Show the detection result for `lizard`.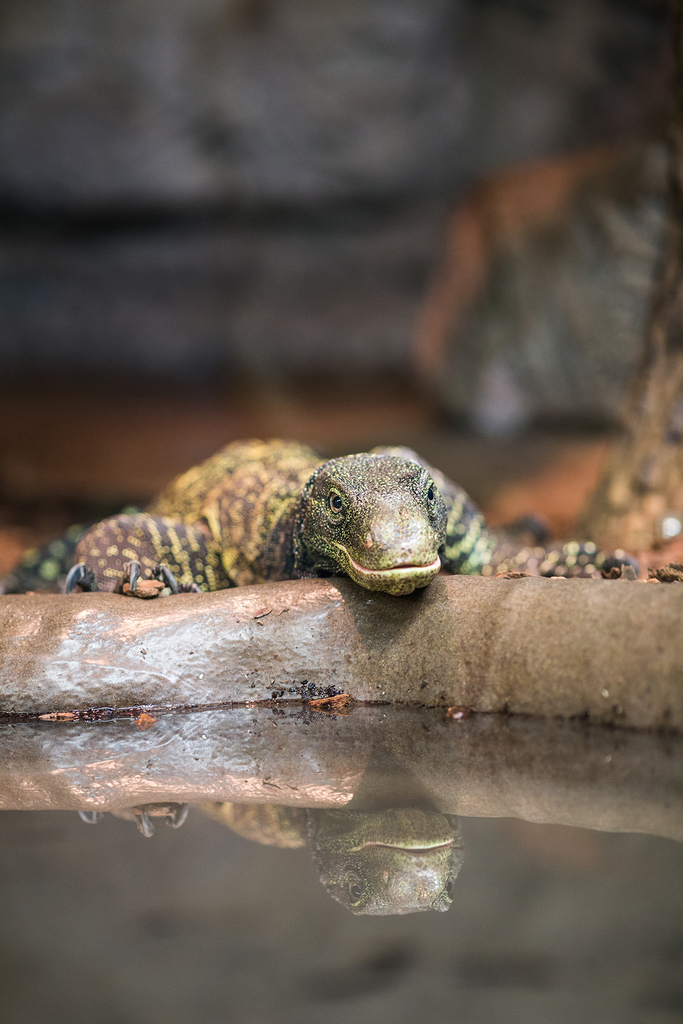
<box>56,433,637,598</box>.
